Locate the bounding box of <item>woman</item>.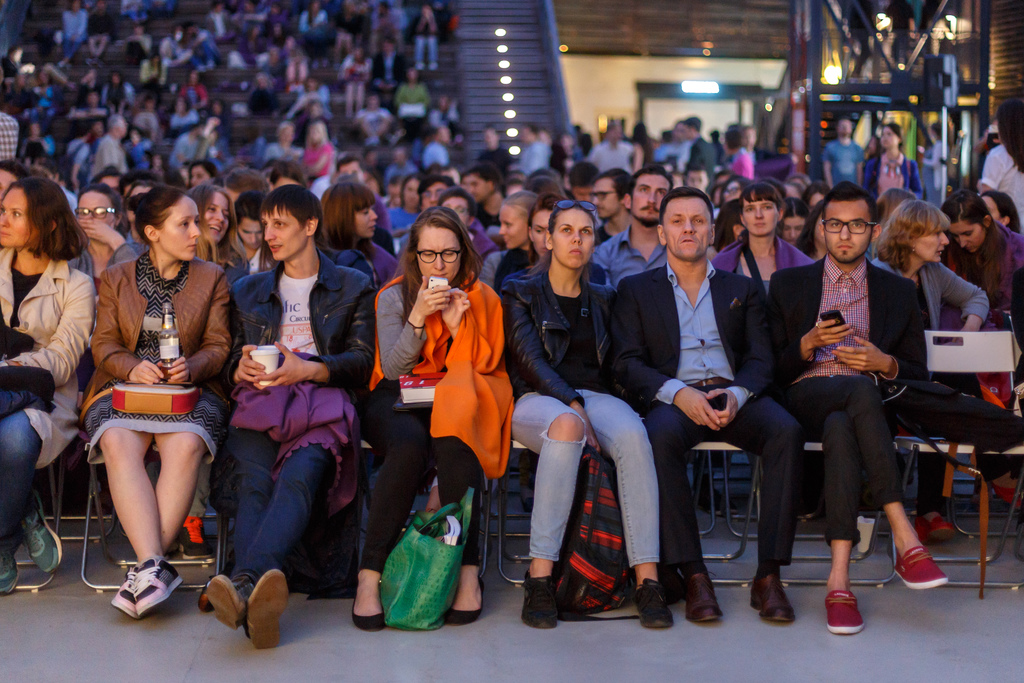
Bounding box: {"x1": 504, "y1": 200, "x2": 672, "y2": 630}.
